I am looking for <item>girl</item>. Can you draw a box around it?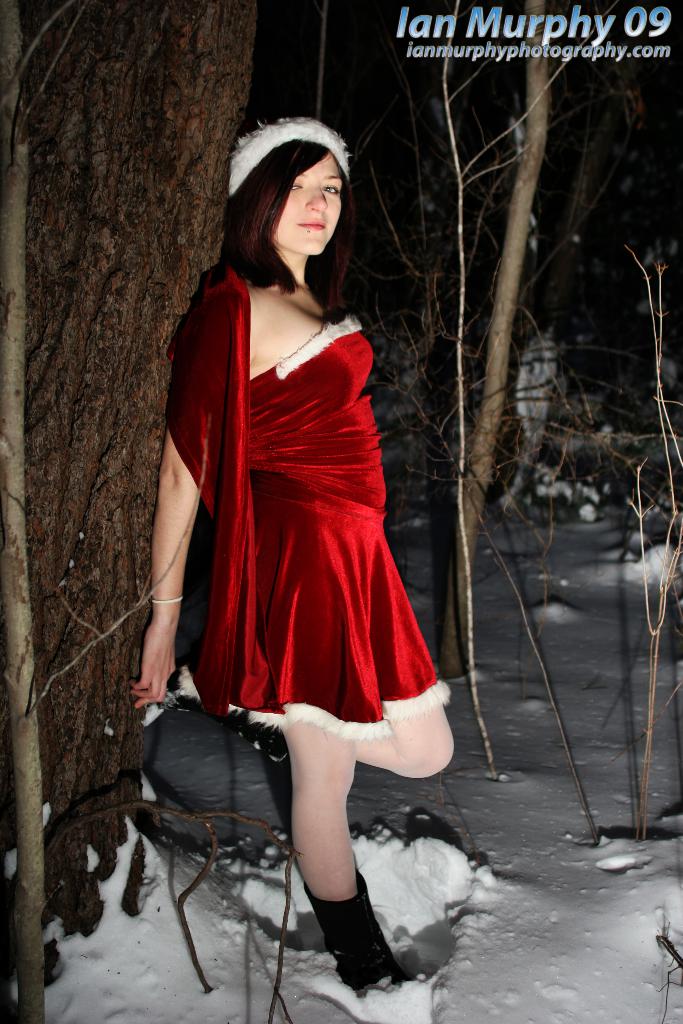
Sure, the bounding box is <region>130, 118, 456, 997</region>.
